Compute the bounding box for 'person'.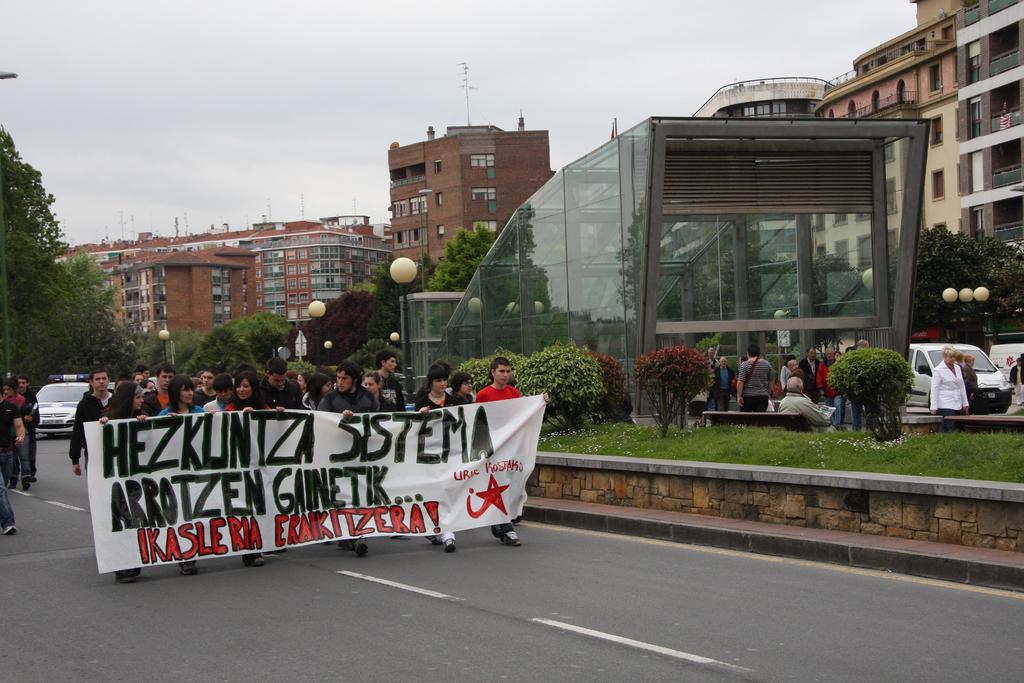
l=19, t=375, r=41, b=481.
